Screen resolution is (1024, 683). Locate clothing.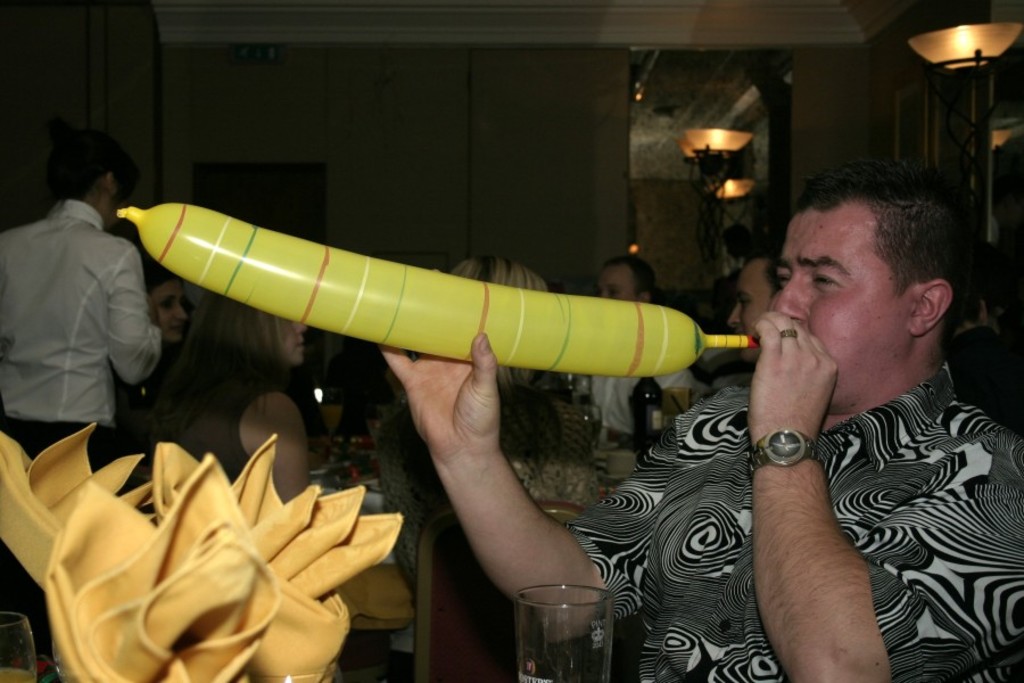
crop(568, 363, 1023, 675).
